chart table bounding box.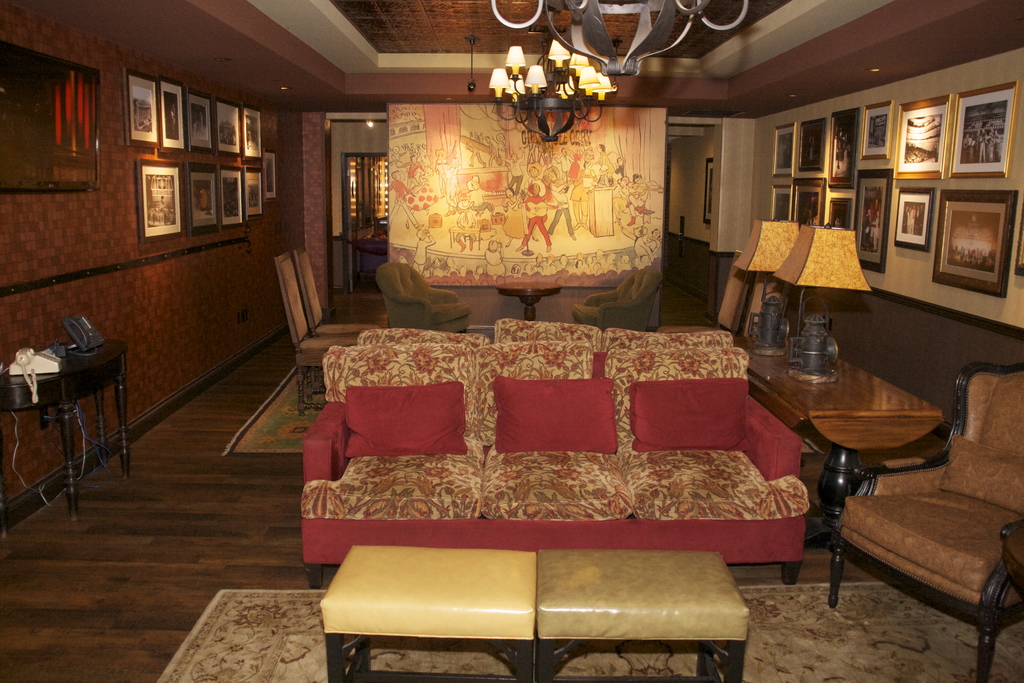
Charted: bbox=(8, 316, 132, 520).
